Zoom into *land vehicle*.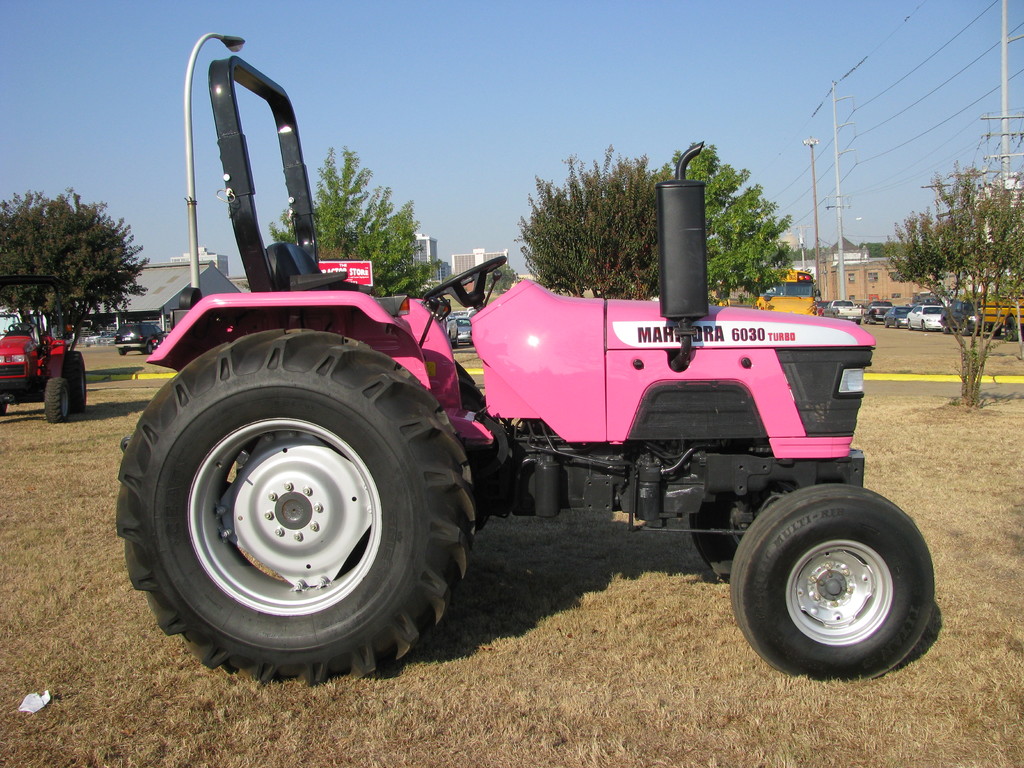
Zoom target: [171, 182, 945, 691].
